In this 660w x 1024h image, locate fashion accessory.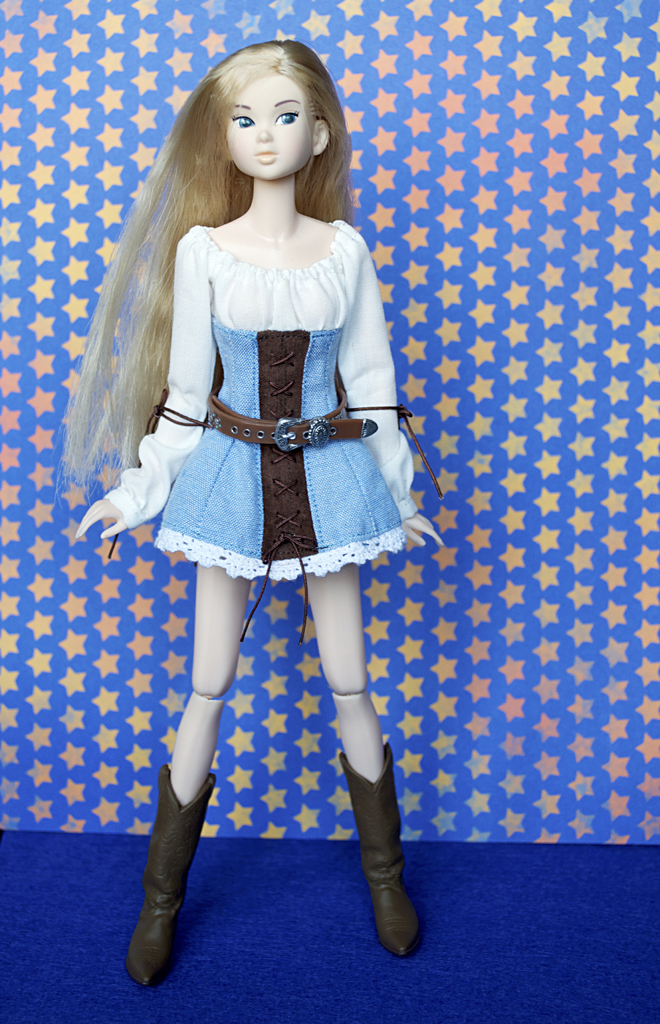
Bounding box: x1=124 y1=762 x2=218 y2=984.
